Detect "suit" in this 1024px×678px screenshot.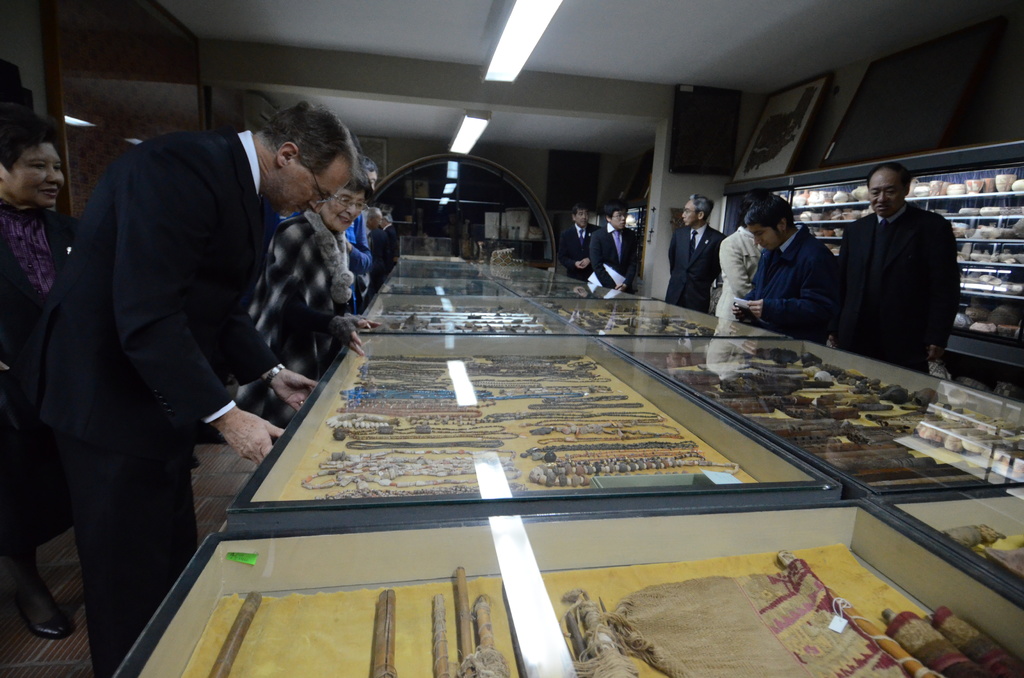
Detection: l=736, t=228, r=840, b=339.
